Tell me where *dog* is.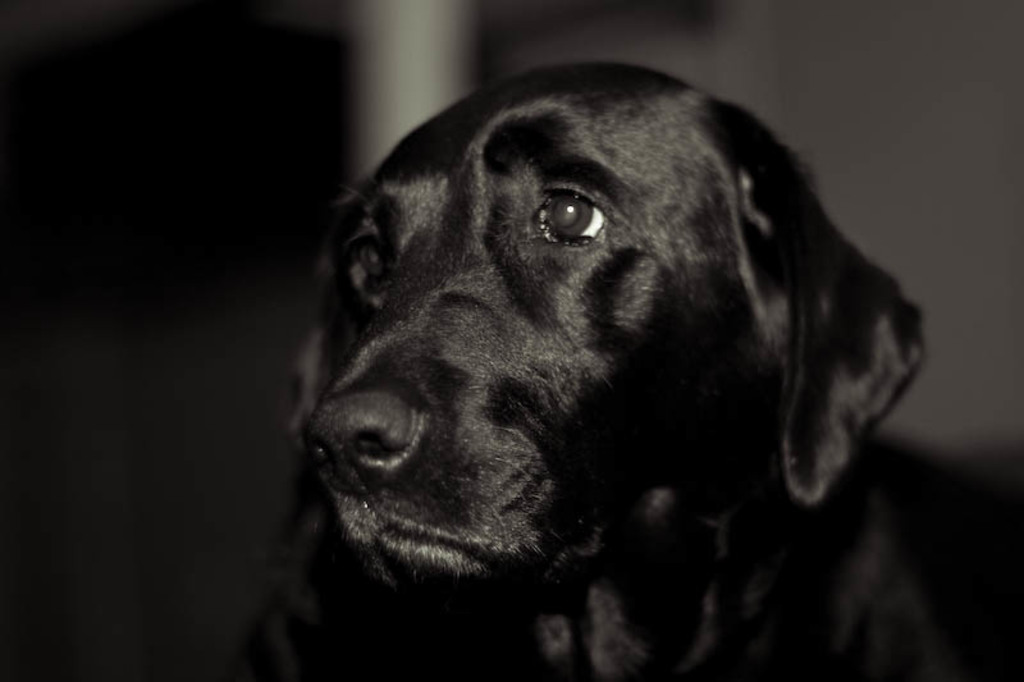
*dog* is at x1=300 y1=61 x2=1023 y2=681.
